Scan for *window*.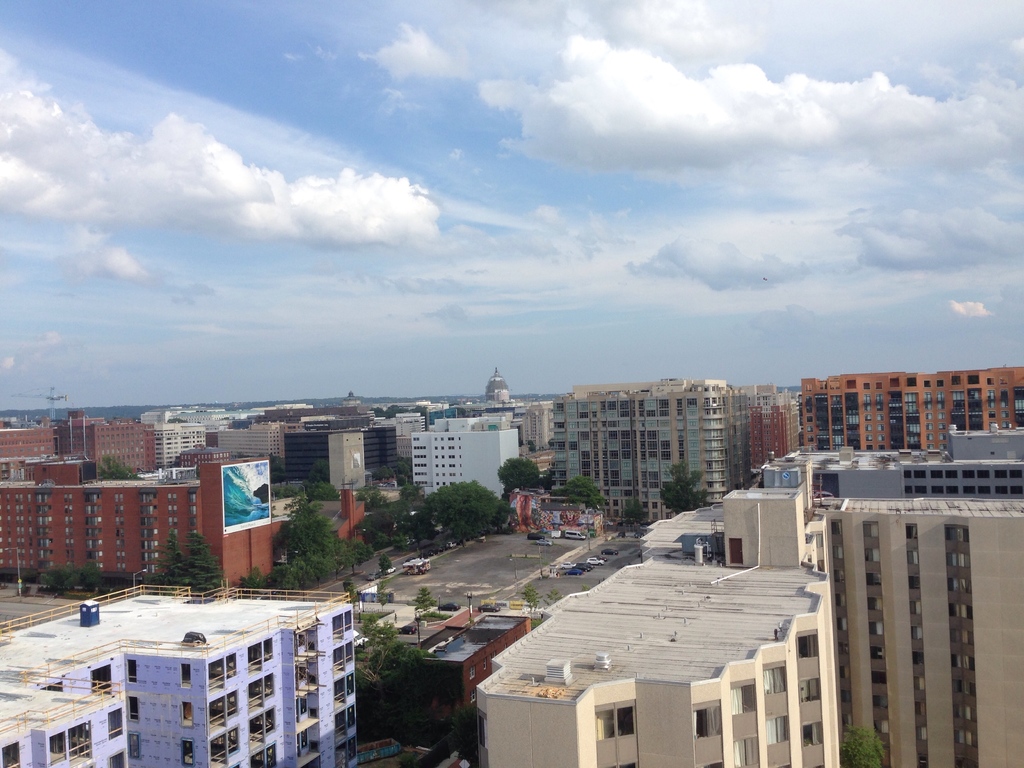
Scan result: pyautogui.locateOnScreen(796, 628, 816, 655).
